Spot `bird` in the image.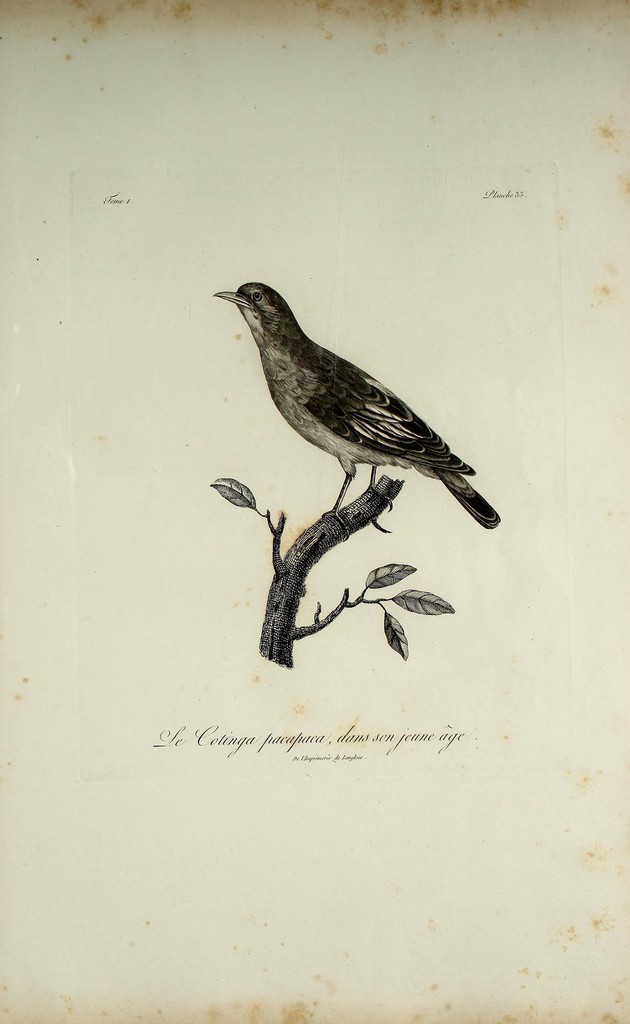
`bird` found at <region>209, 278, 514, 530</region>.
